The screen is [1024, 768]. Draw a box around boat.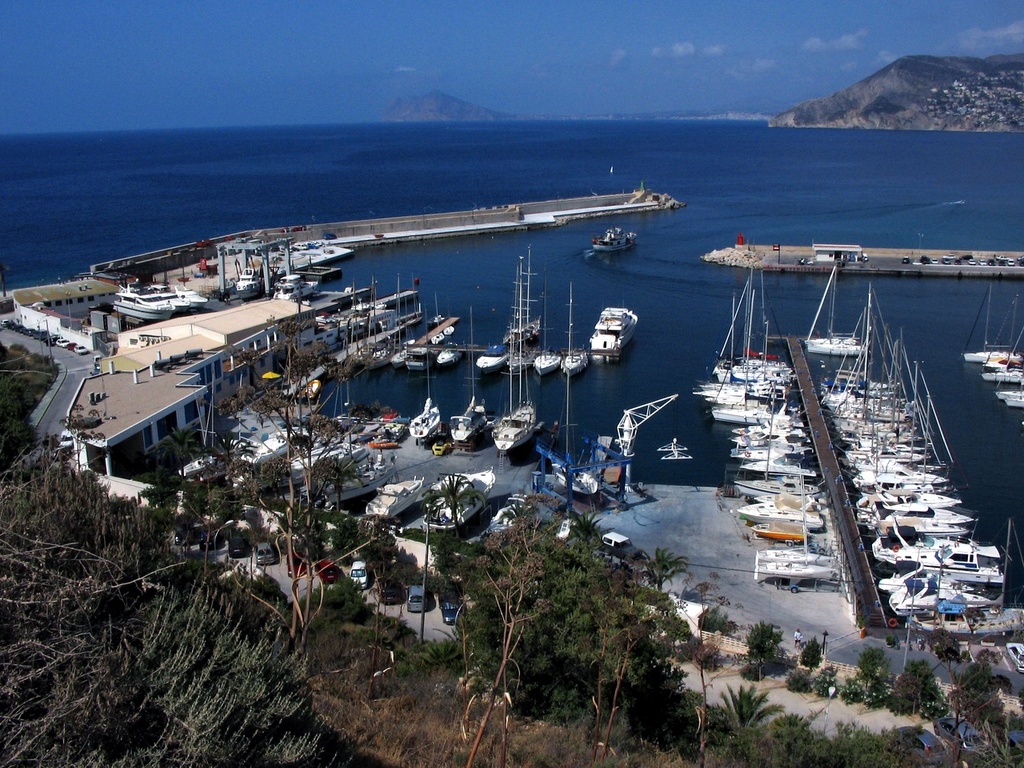
Rect(422, 462, 494, 530).
